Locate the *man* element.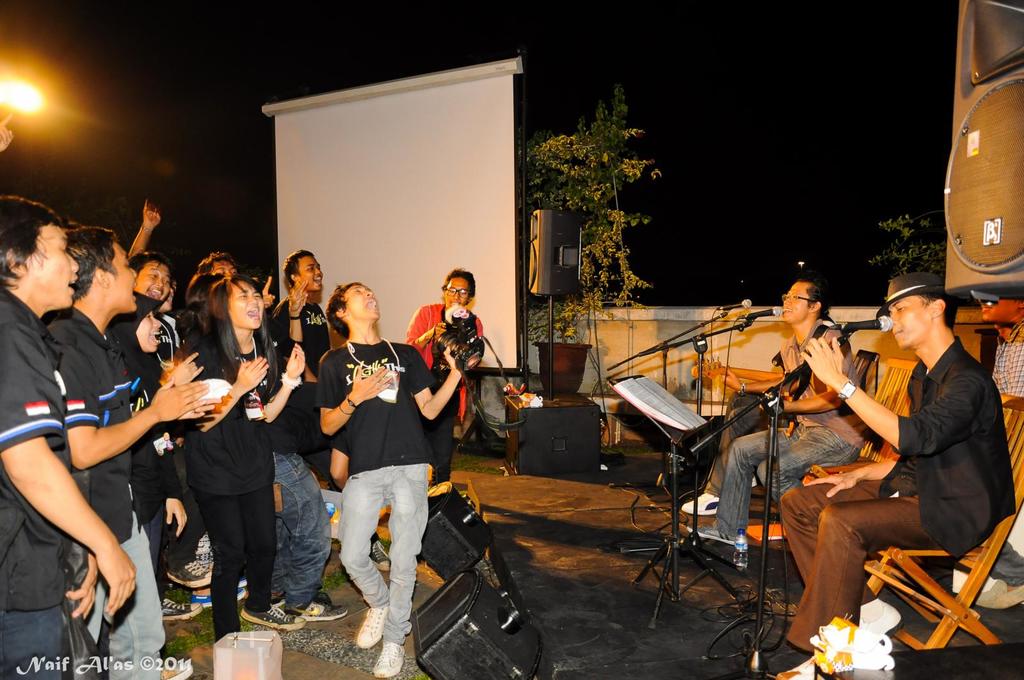
Element bbox: BBox(0, 194, 138, 679).
